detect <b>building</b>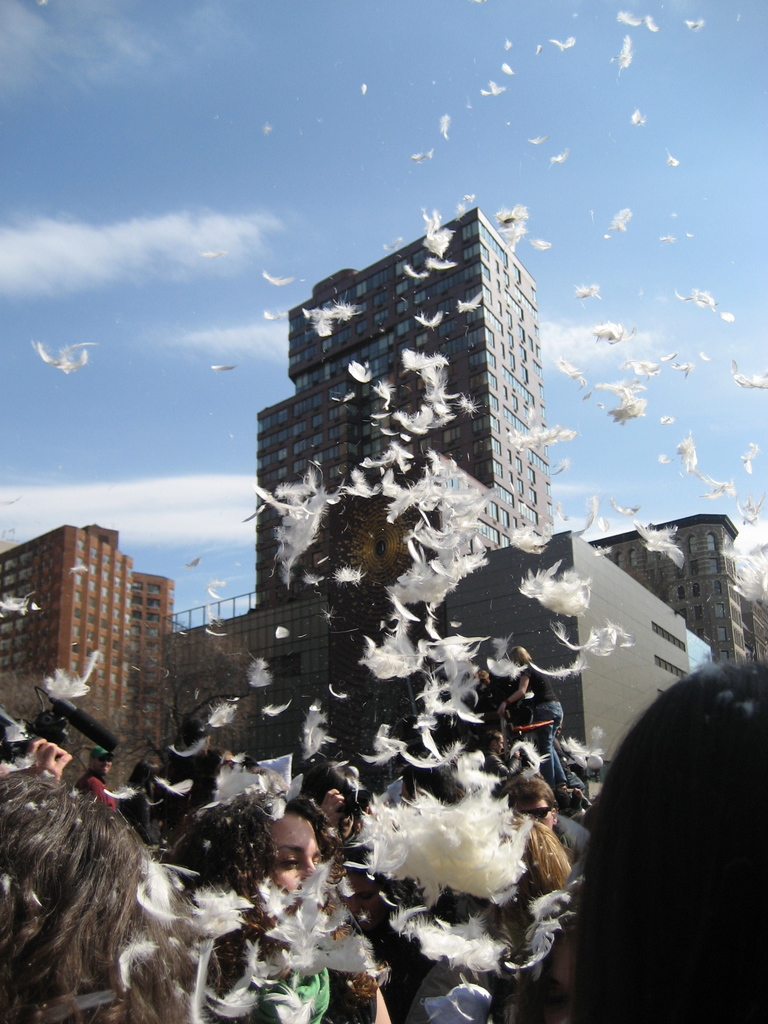
[left=427, top=533, right=714, bottom=830]
